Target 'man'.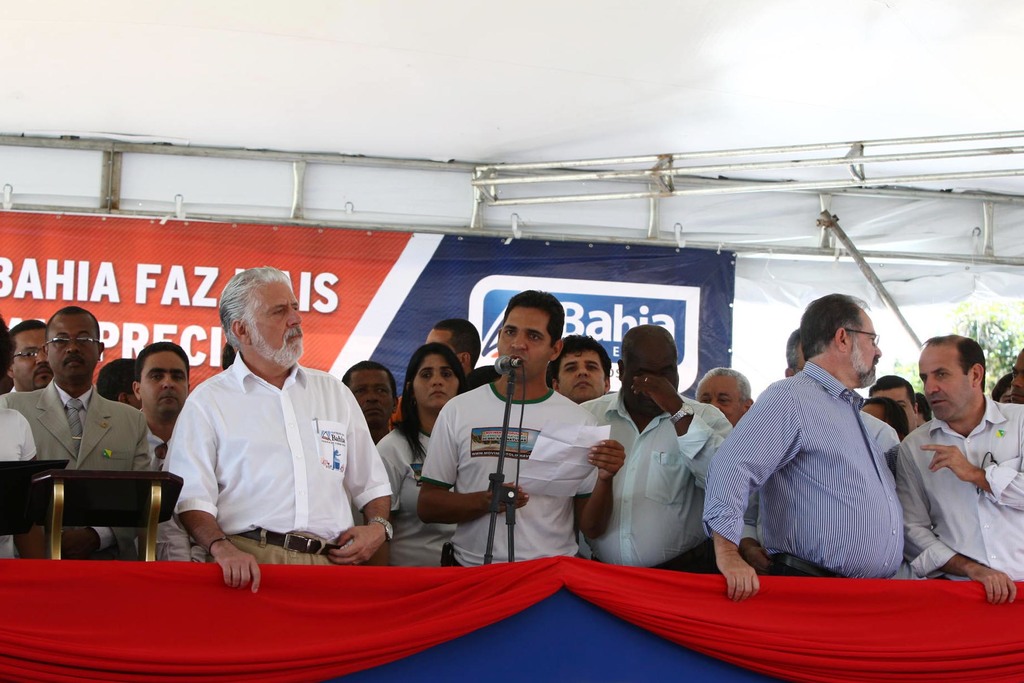
Target region: {"x1": 701, "y1": 292, "x2": 902, "y2": 602}.
